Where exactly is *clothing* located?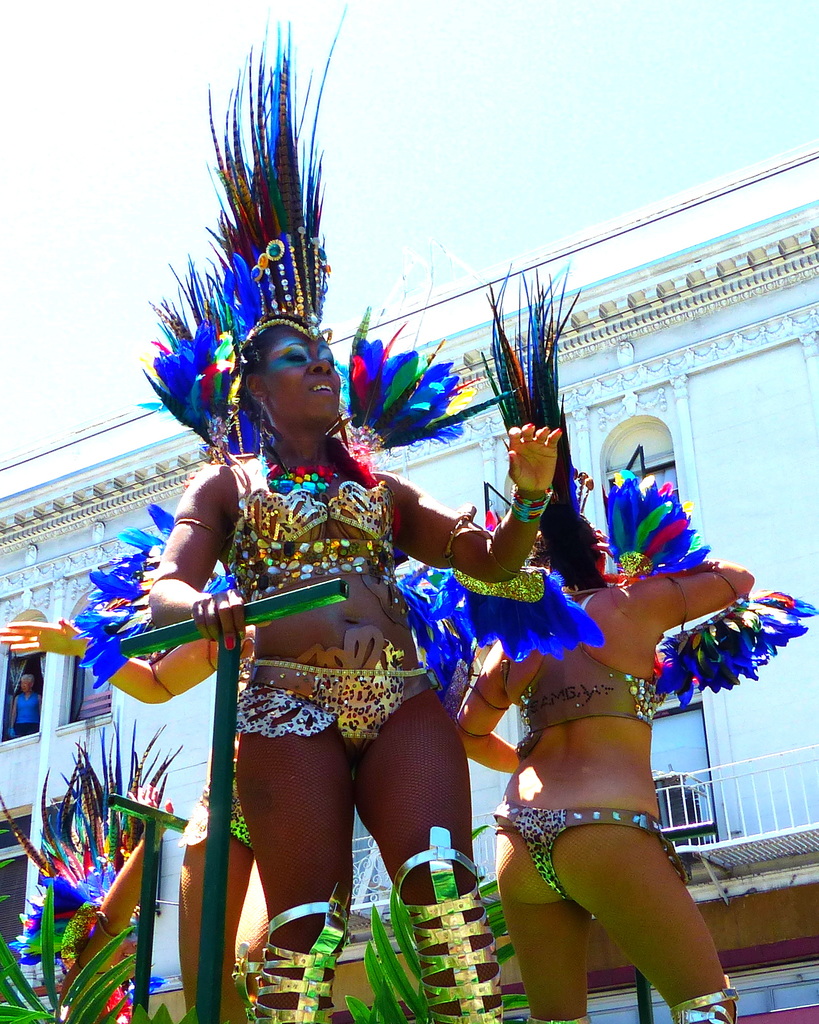
Its bounding box is 492:793:682:906.
